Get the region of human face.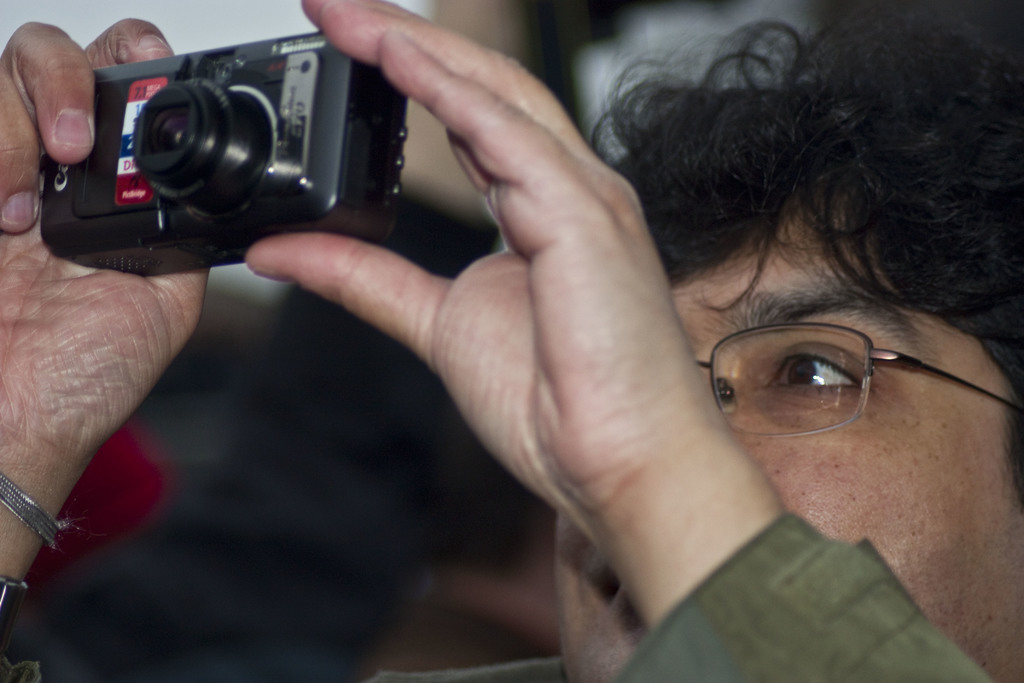
(554,219,1023,682).
